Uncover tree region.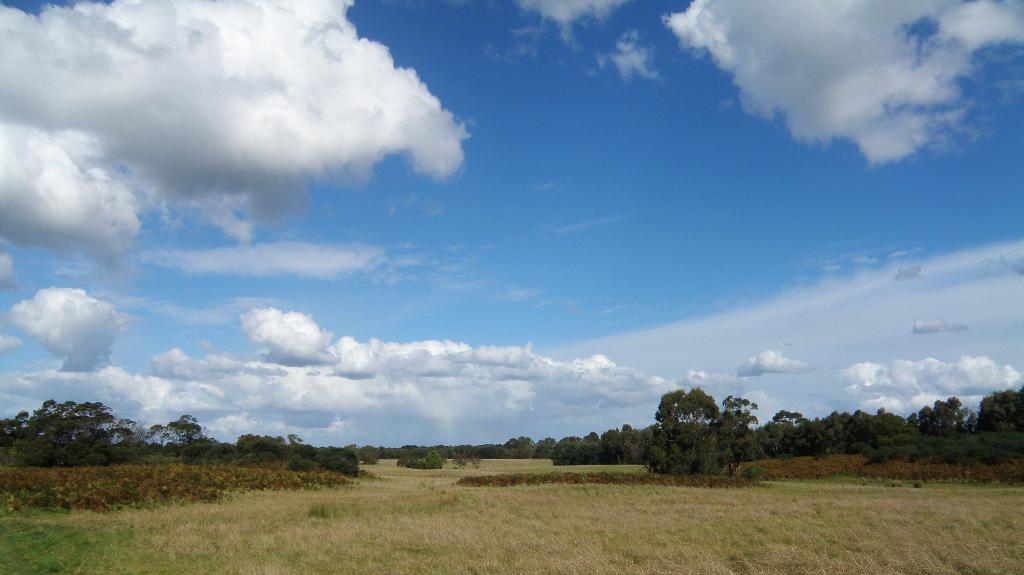
Uncovered: (973, 384, 1023, 433).
